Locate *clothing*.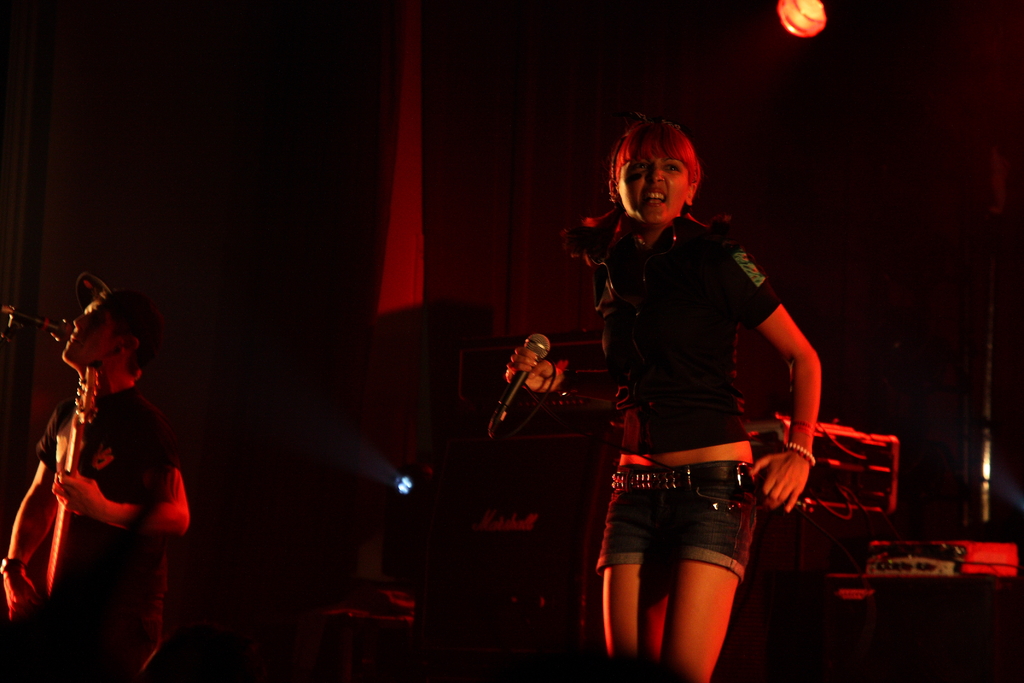
Bounding box: 593 461 758 569.
